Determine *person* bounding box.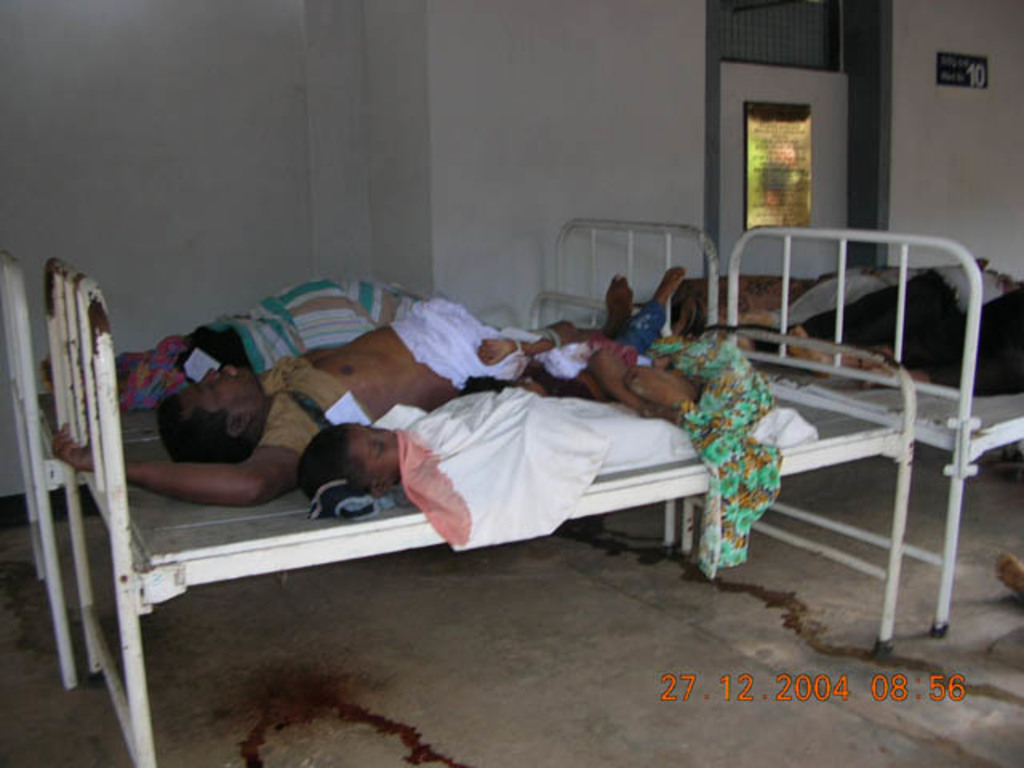
Determined: {"x1": 779, "y1": 278, "x2": 1022, "y2": 397}.
